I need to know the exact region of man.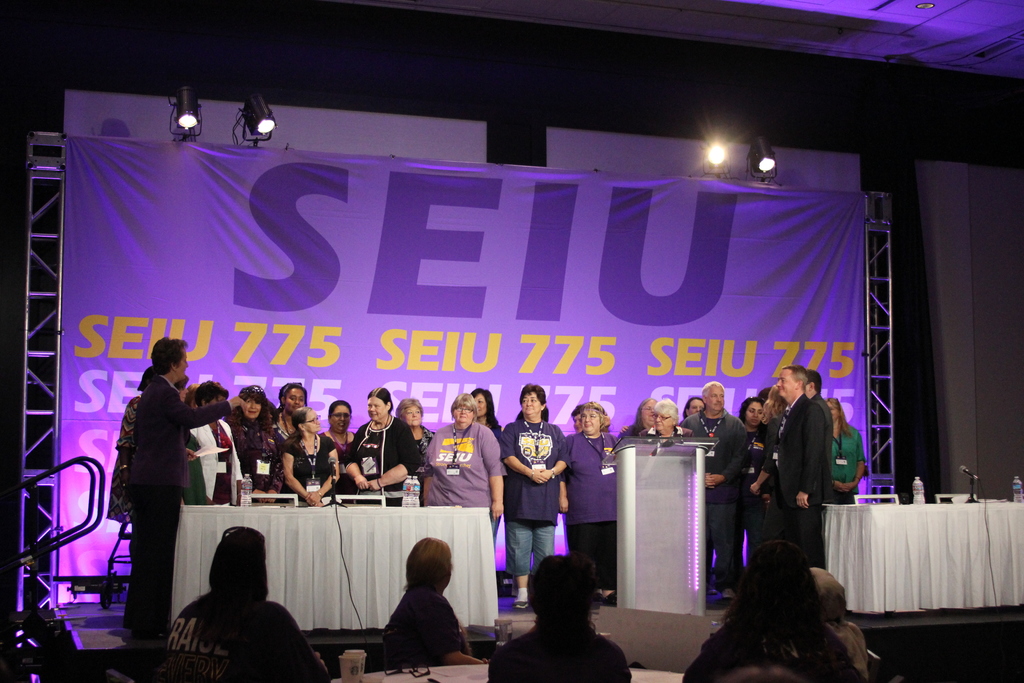
Region: [110, 344, 217, 600].
